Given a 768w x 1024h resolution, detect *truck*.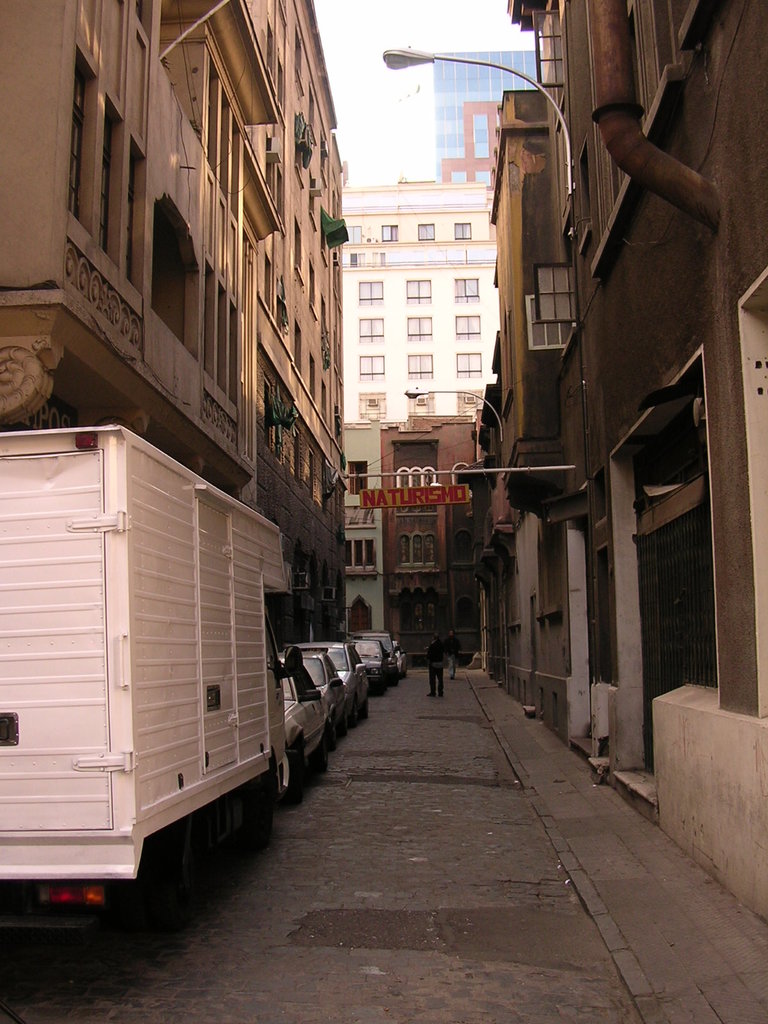
{"left": 1, "top": 436, "right": 332, "bottom": 918}.
